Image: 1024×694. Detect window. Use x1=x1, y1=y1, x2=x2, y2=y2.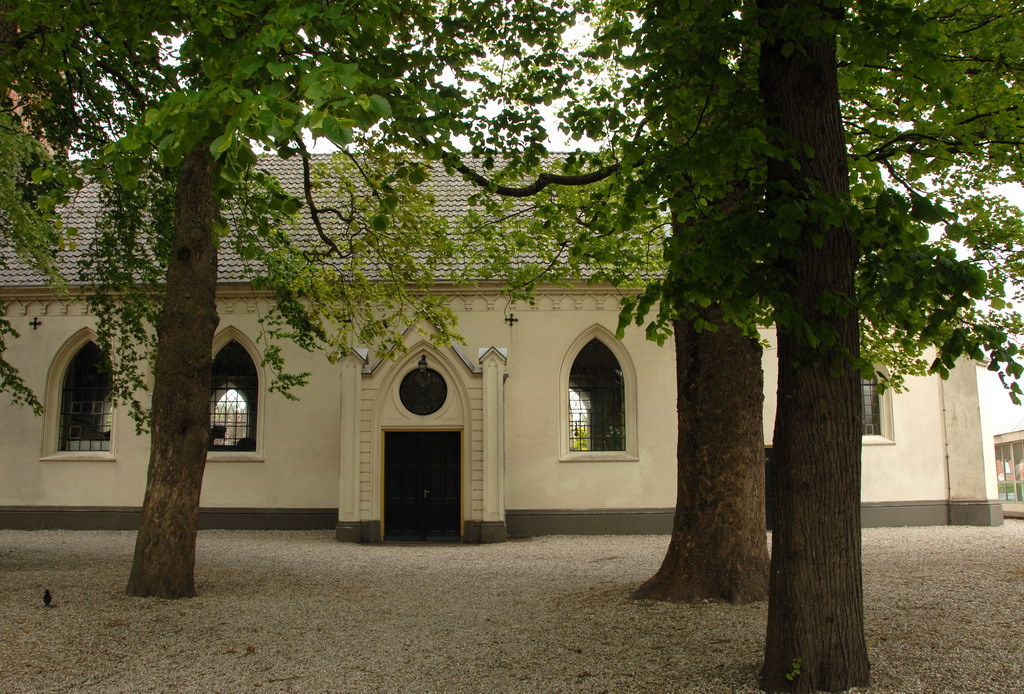
x1=404, y1=373, x2=444, y2=419.
